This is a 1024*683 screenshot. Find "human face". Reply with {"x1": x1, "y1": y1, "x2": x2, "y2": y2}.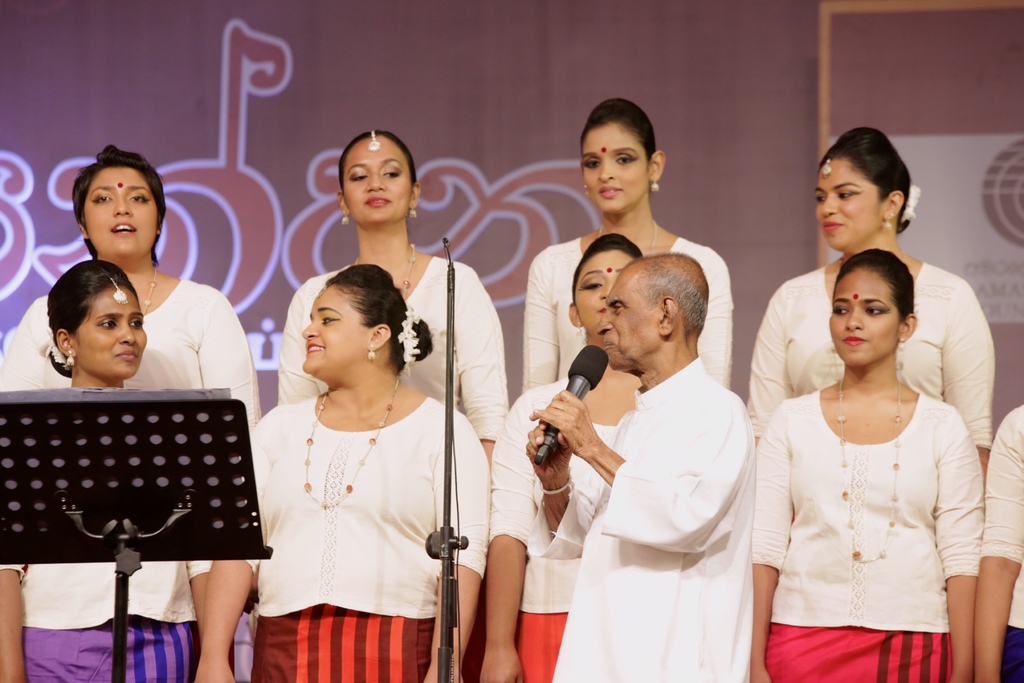
{"x1": 809, "y1": 155, "x2": 884, "y2": 245}.
